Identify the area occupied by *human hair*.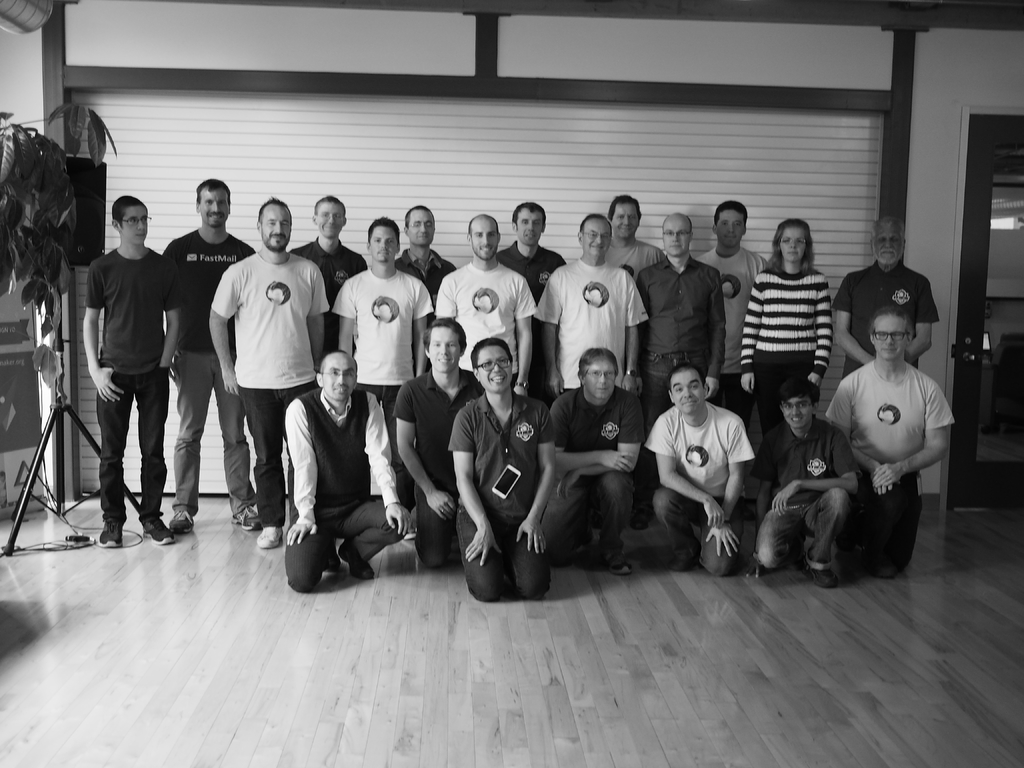
Area: l=313, t=193, r=345, b=209.
